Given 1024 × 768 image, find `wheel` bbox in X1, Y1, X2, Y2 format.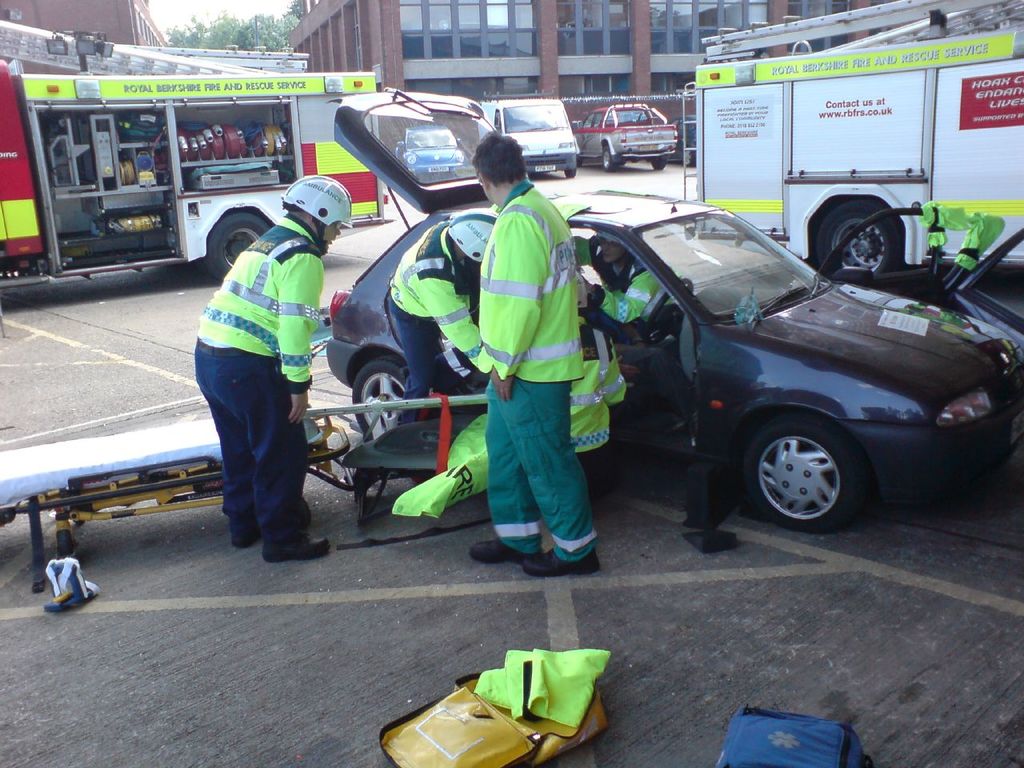
654, 158, 668, 167.
